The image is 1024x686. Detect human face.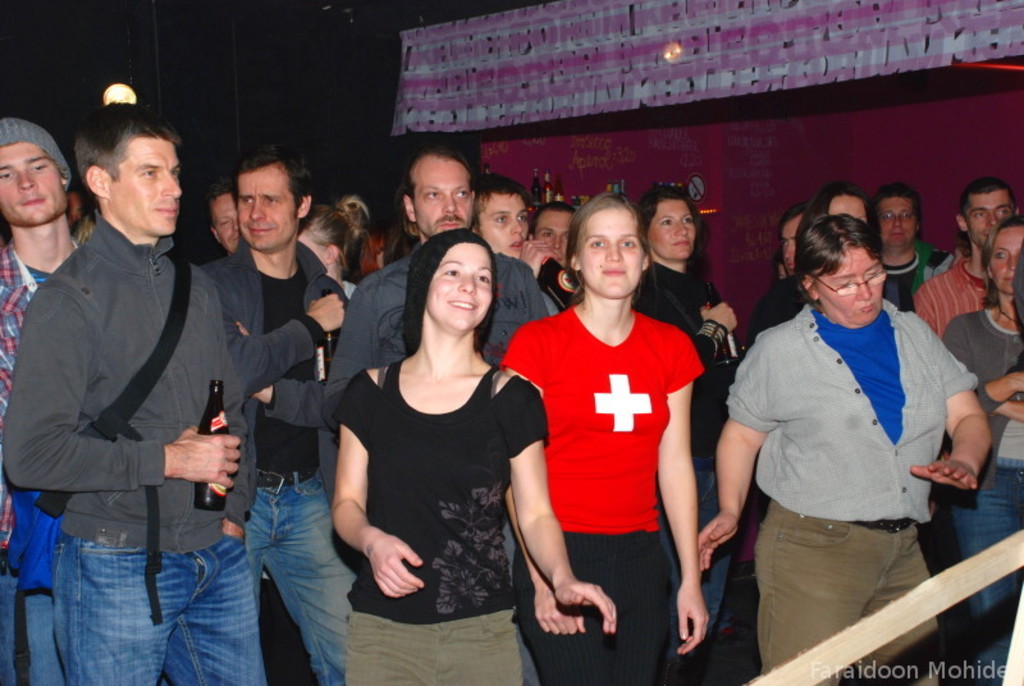
Detection: {"left": 0, "top": 141, "right": 61, "bottom": 228}.
